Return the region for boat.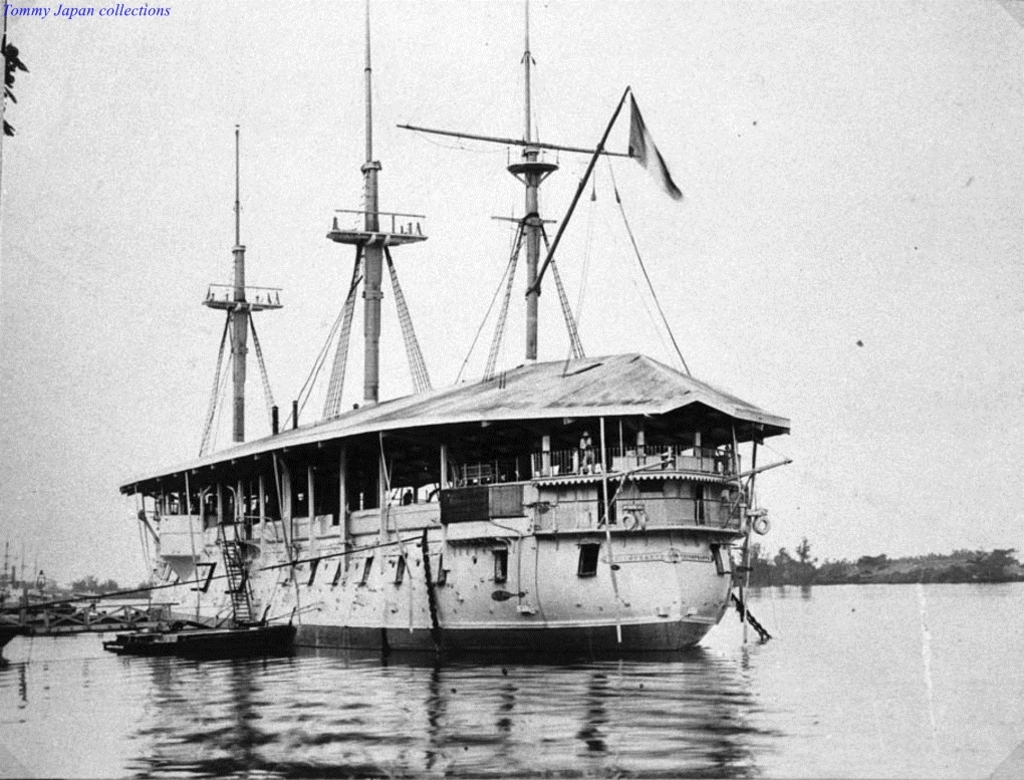
bbox=[152, 621, 296, 657].
